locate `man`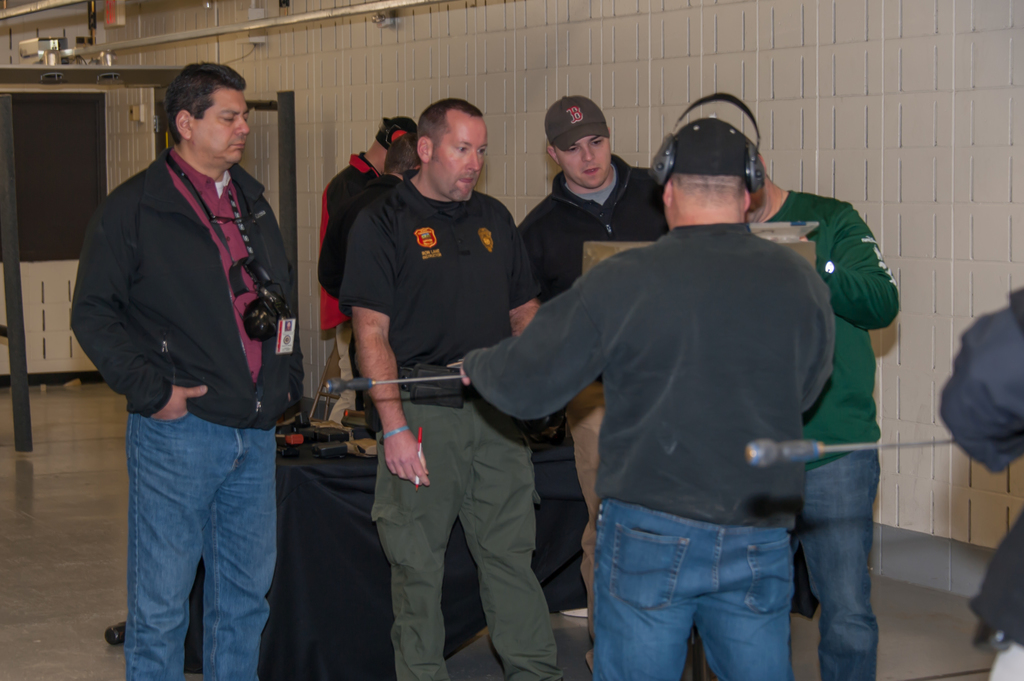
left=503, top=77, right=669, bottom=680
